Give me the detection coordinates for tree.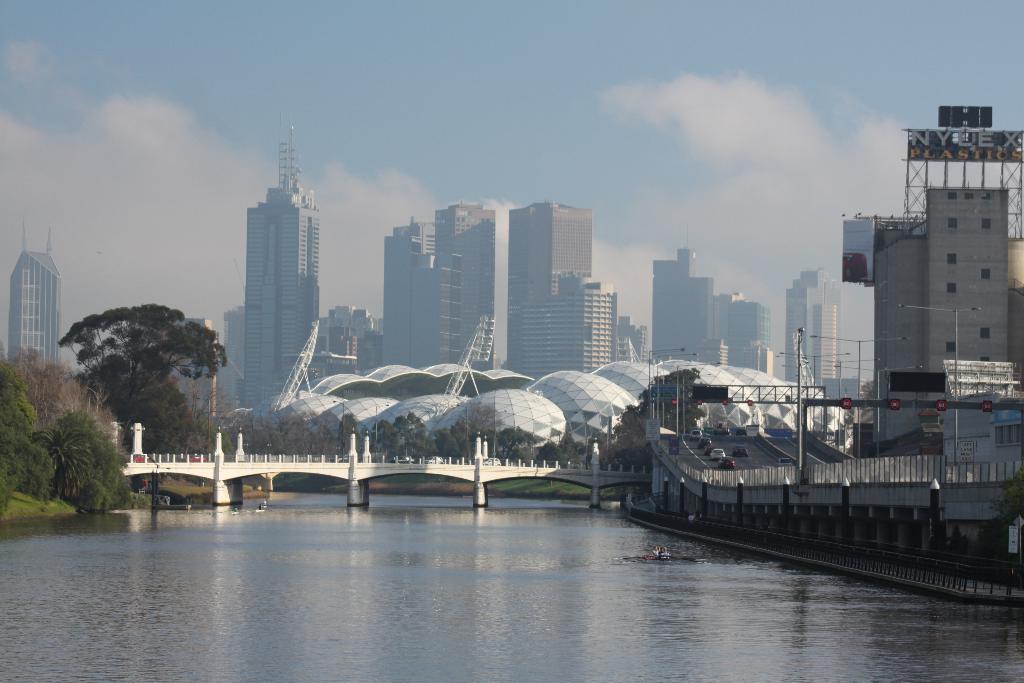
(539, 441, 564, 460).
